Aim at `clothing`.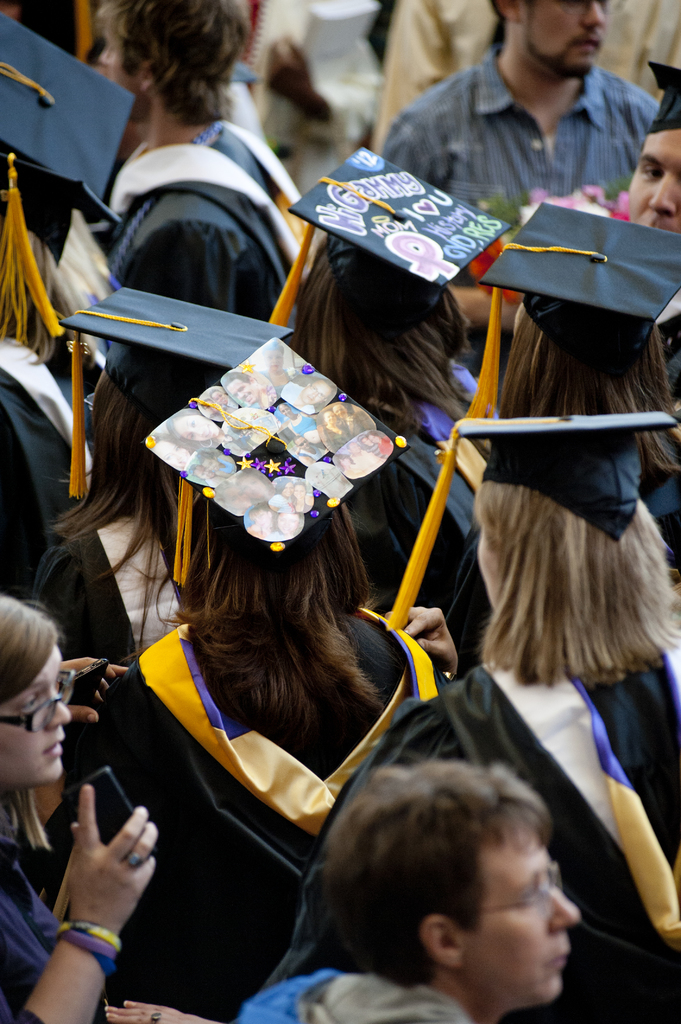
Aimed at <box>588,0,679,106</box>.
